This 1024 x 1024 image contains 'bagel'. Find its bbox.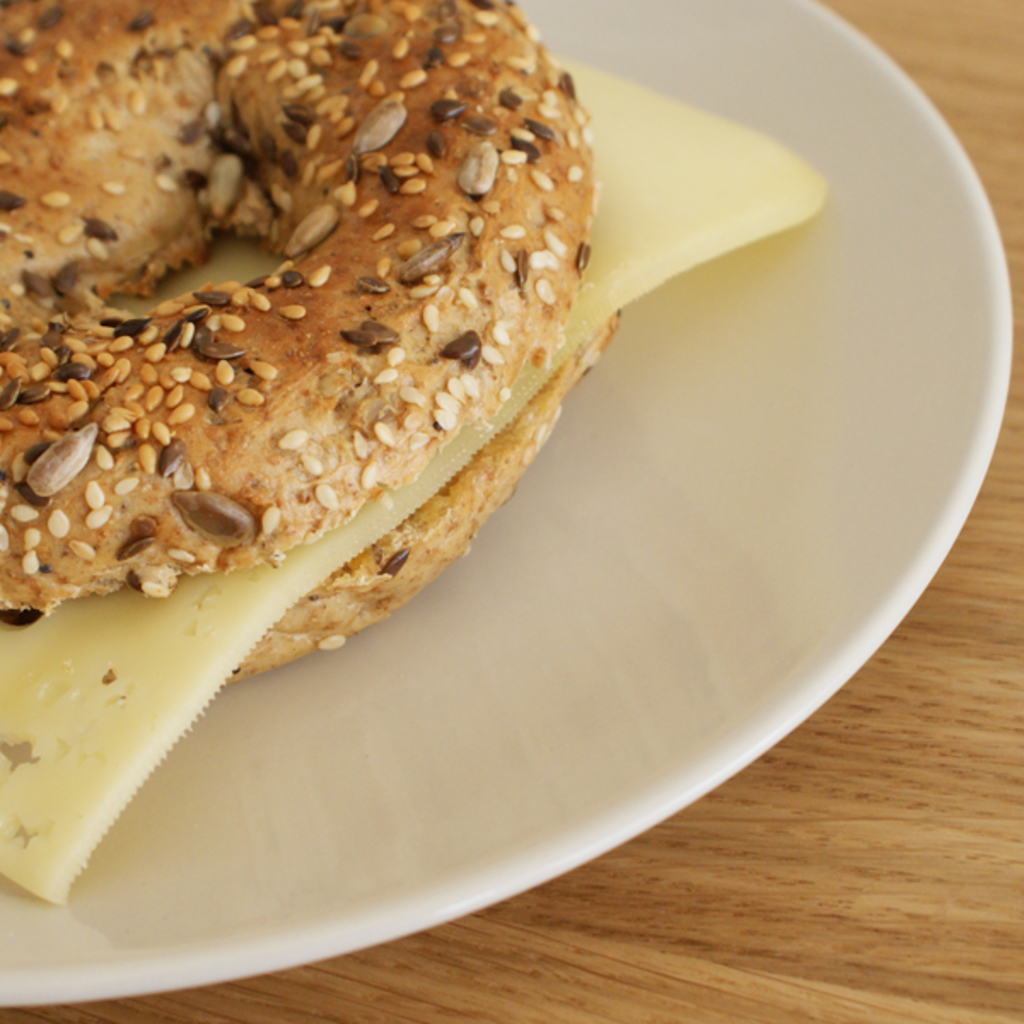
{"x1": 0, "y1": 0, "x2": 621, "y2": 679}.
